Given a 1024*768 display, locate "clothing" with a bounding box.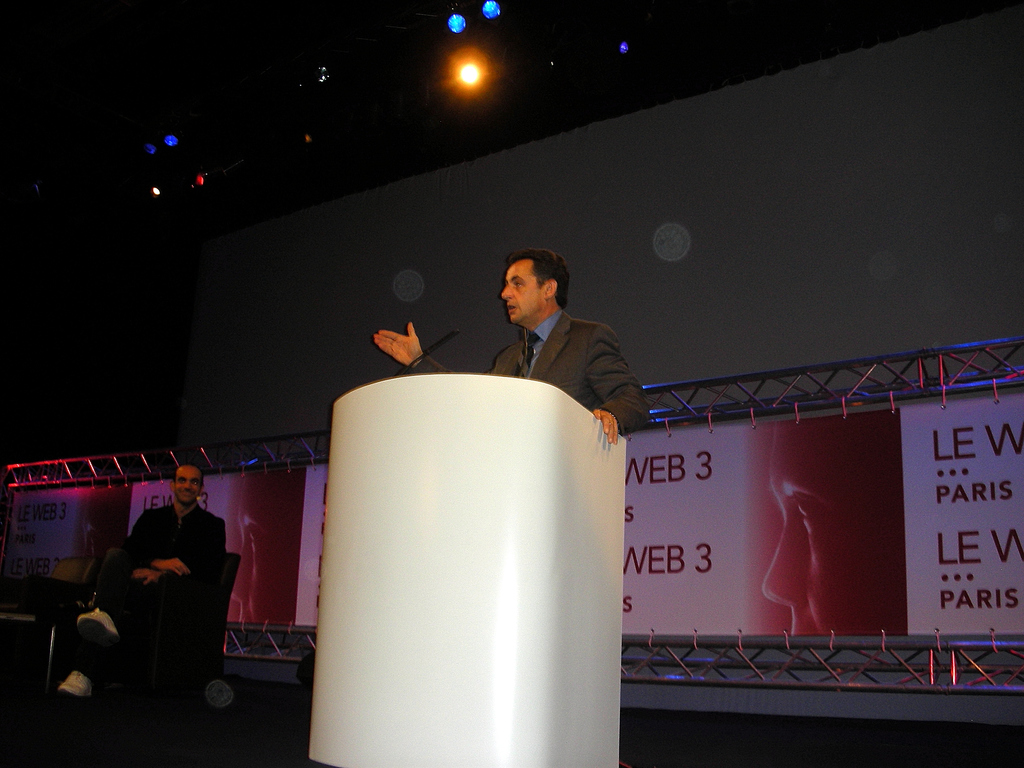
Located: crop(73, 504, 227, 679).
